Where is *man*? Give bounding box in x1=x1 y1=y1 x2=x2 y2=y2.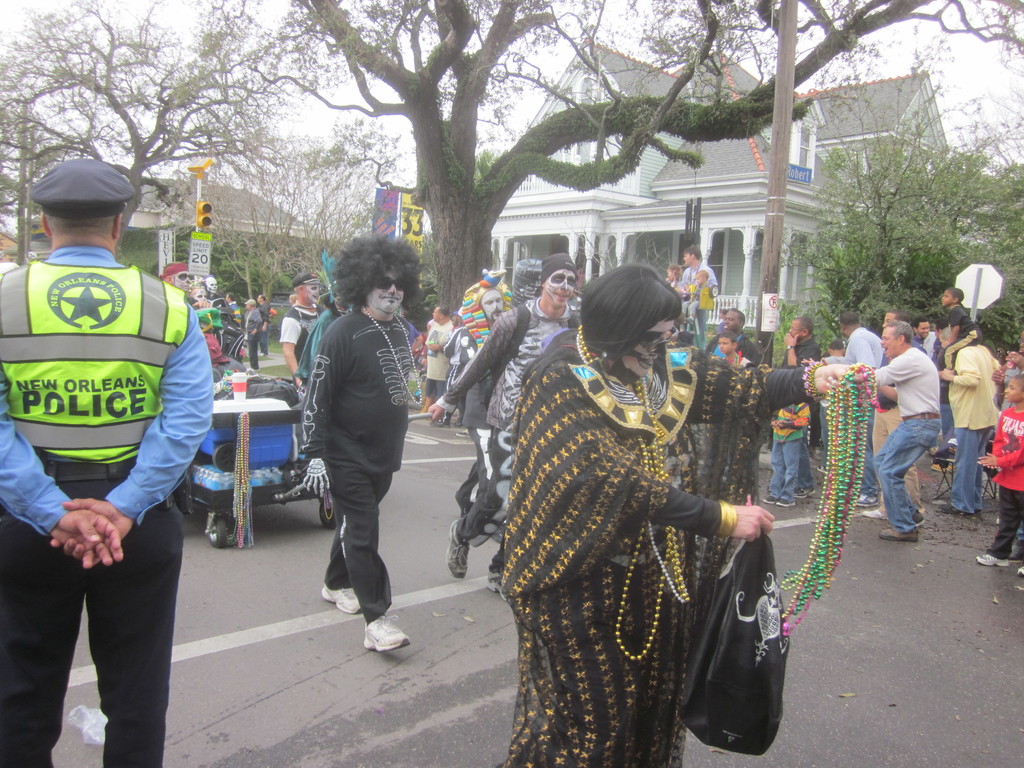
x1=243 y1=299 x2=260 y2=369.
